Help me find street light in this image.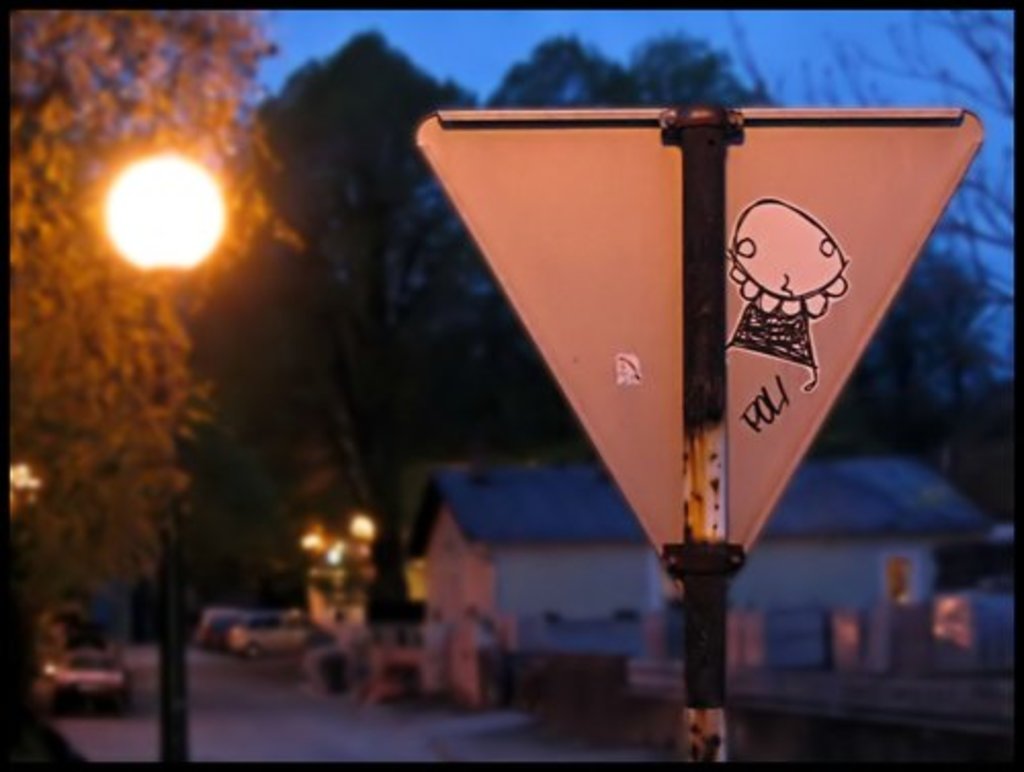
Found it: locate(100, 152, 221, 766).
